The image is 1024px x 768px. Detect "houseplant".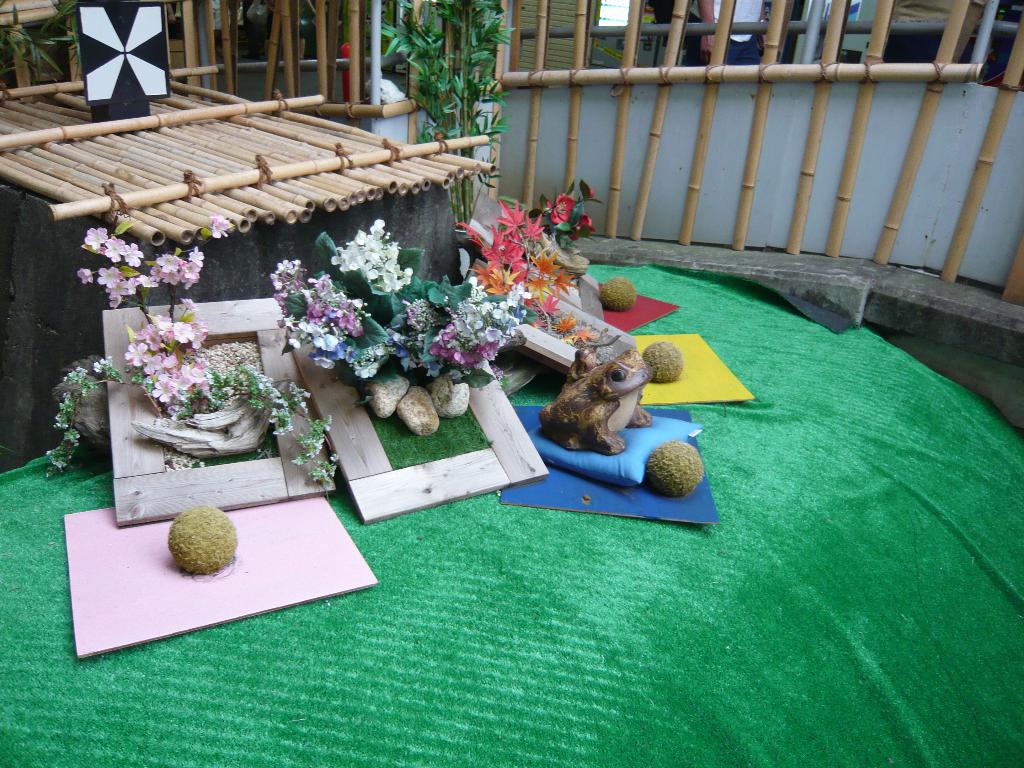
Detection: 39 228 346 482.
